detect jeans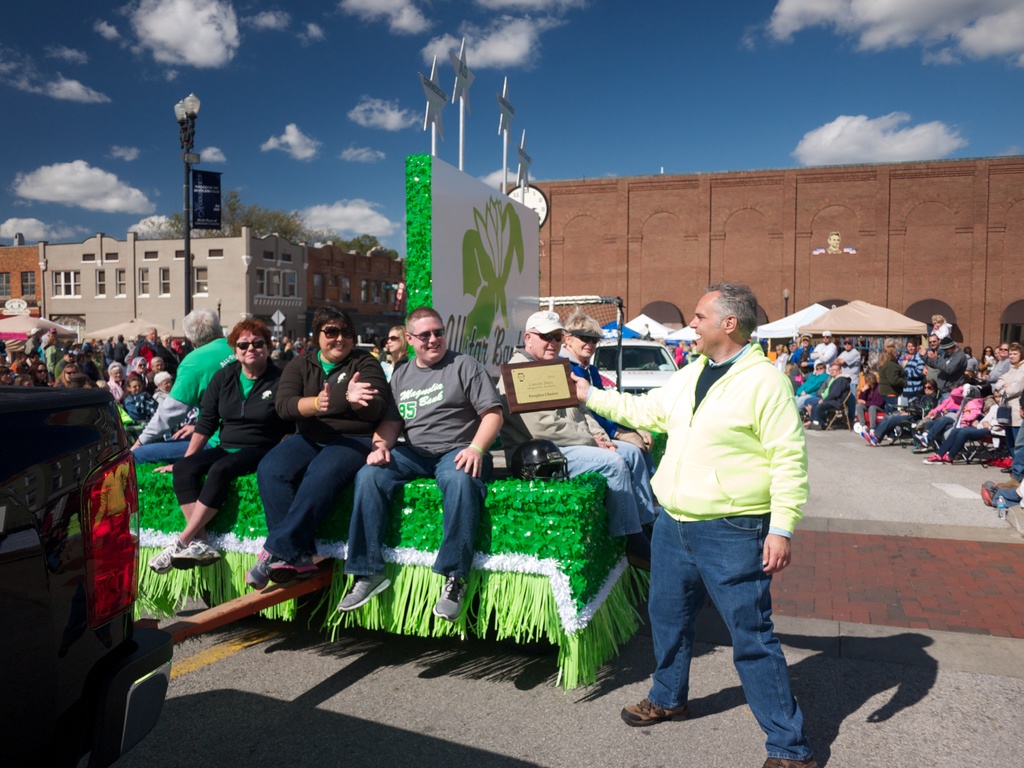
l=638, t=523, r=806, b=749
